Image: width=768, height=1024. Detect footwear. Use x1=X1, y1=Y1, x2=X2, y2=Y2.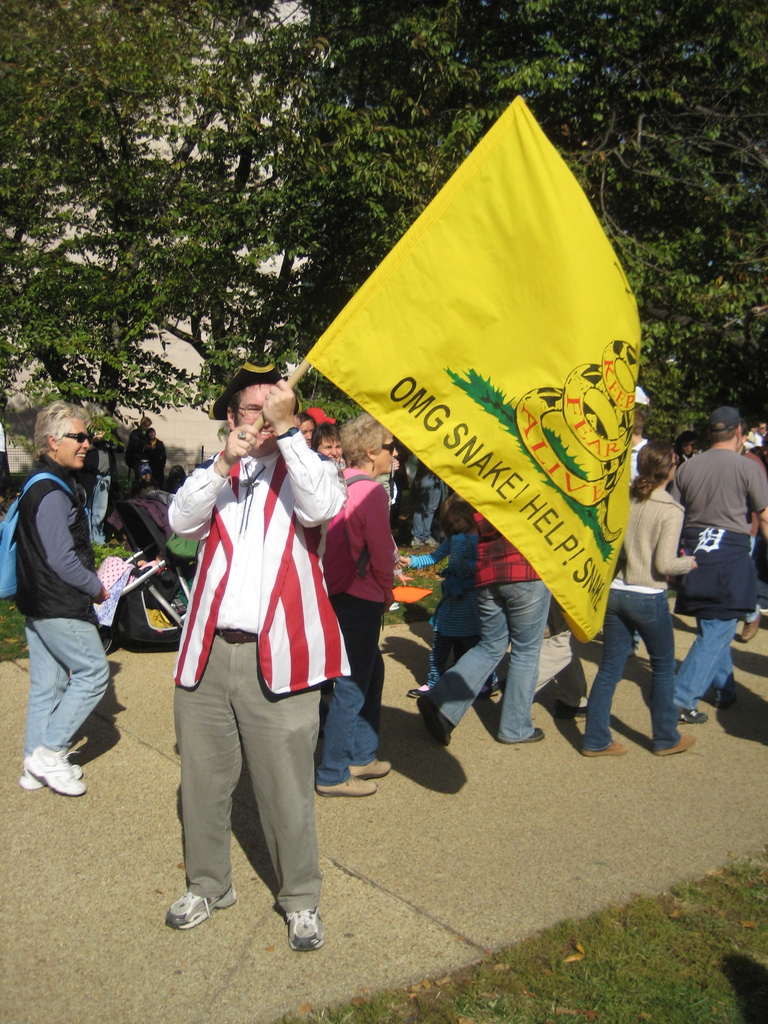
x1=104, y1=538, x2=122, y2=552.
